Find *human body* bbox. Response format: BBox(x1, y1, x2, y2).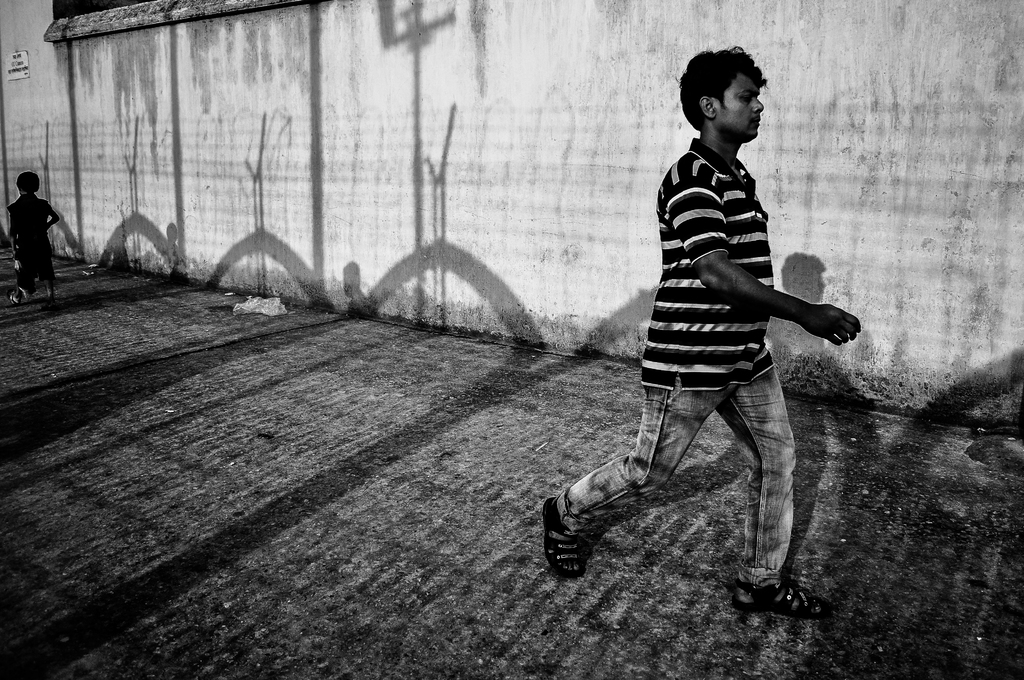
BBox(588, 69, 867, 595).
